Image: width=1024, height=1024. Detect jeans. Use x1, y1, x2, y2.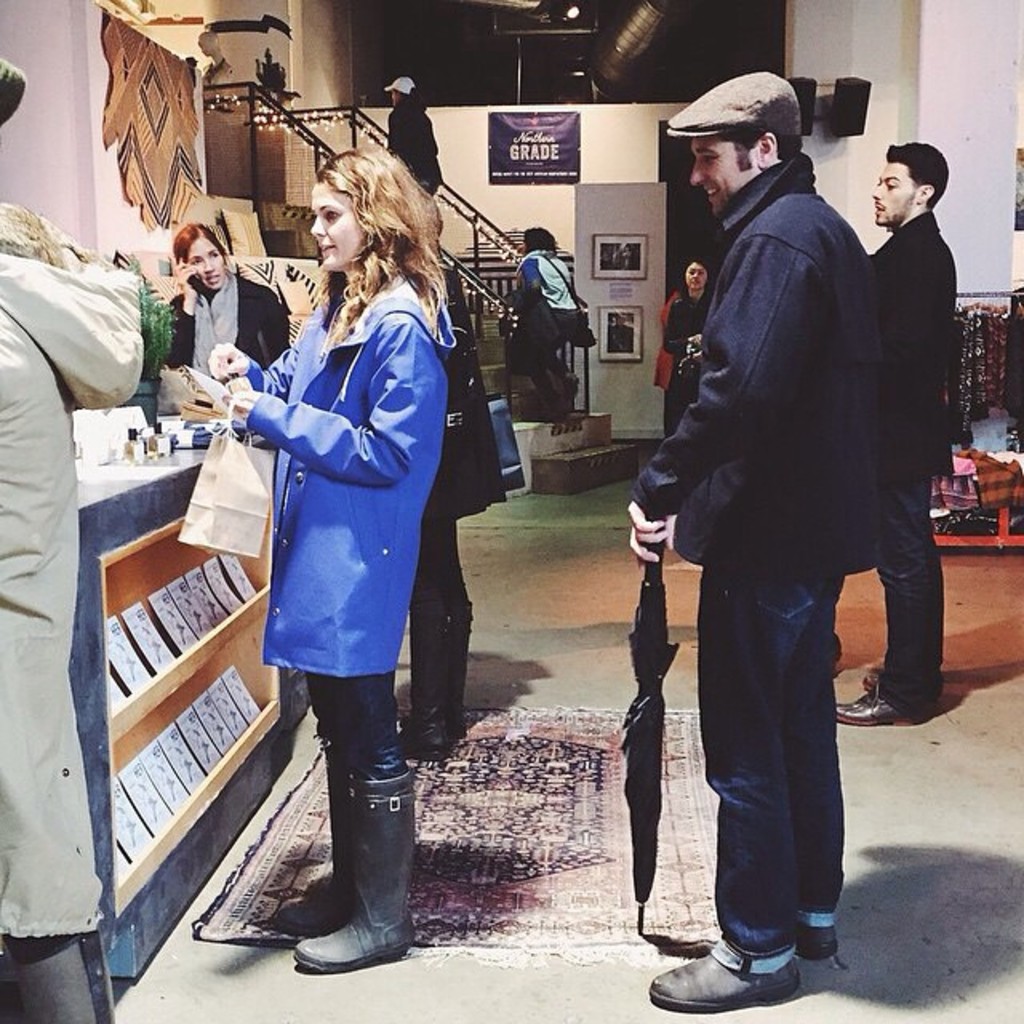
699, 547, 885, 990.
